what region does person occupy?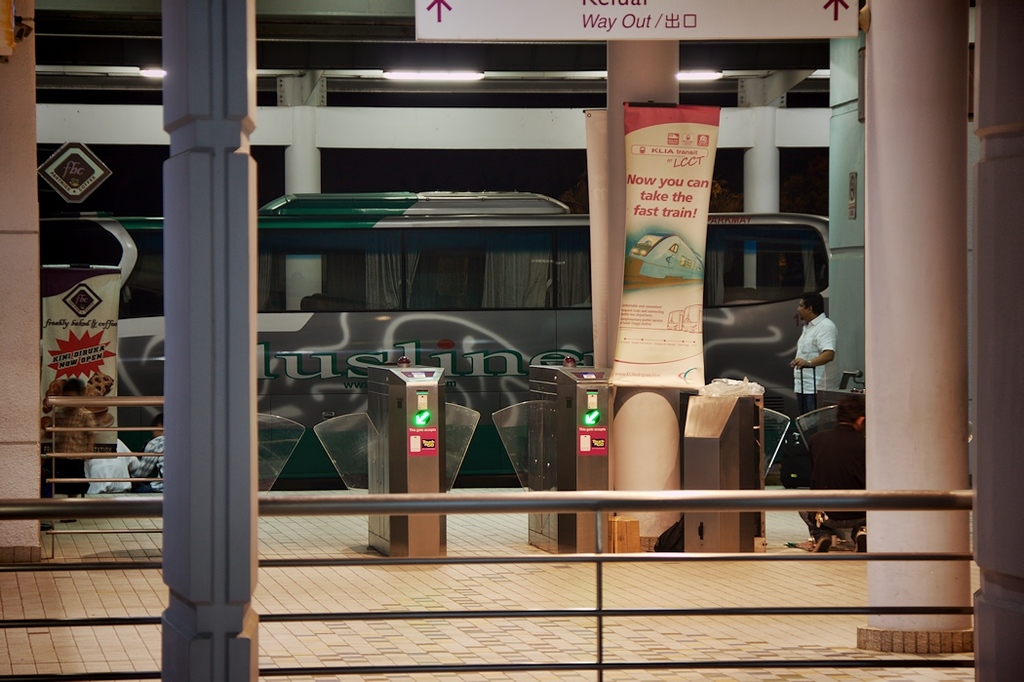
l=88, t=429, r=142, b=494.
